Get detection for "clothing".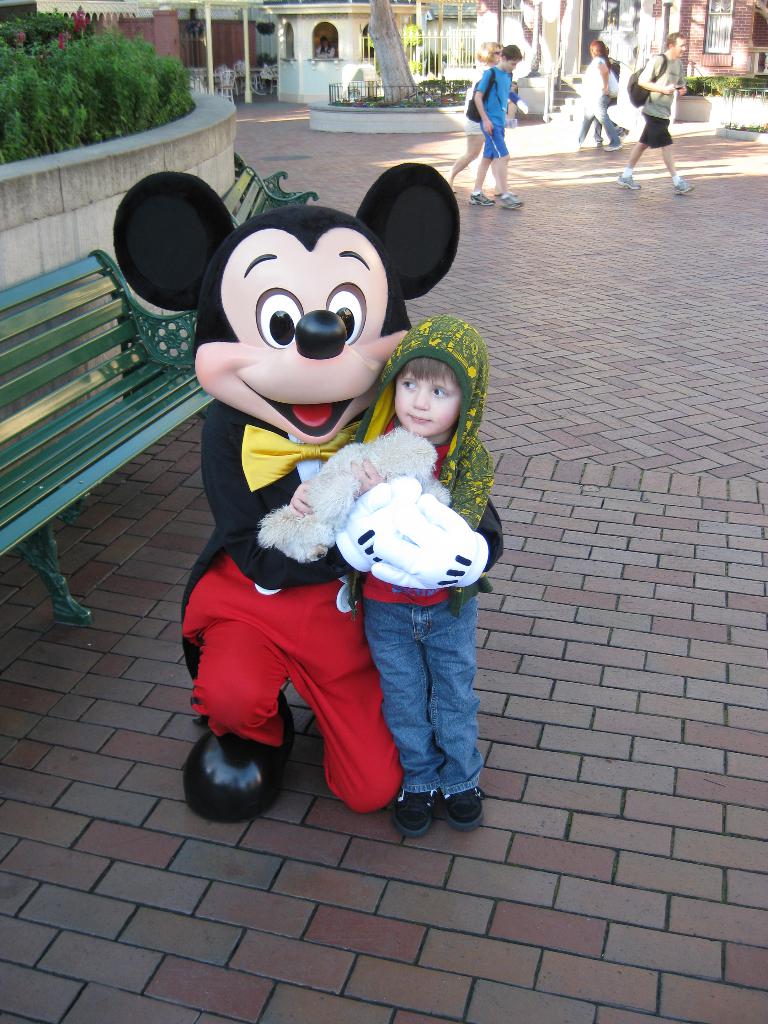
Detection: left=349, top=311, right=499, bottom=810.
